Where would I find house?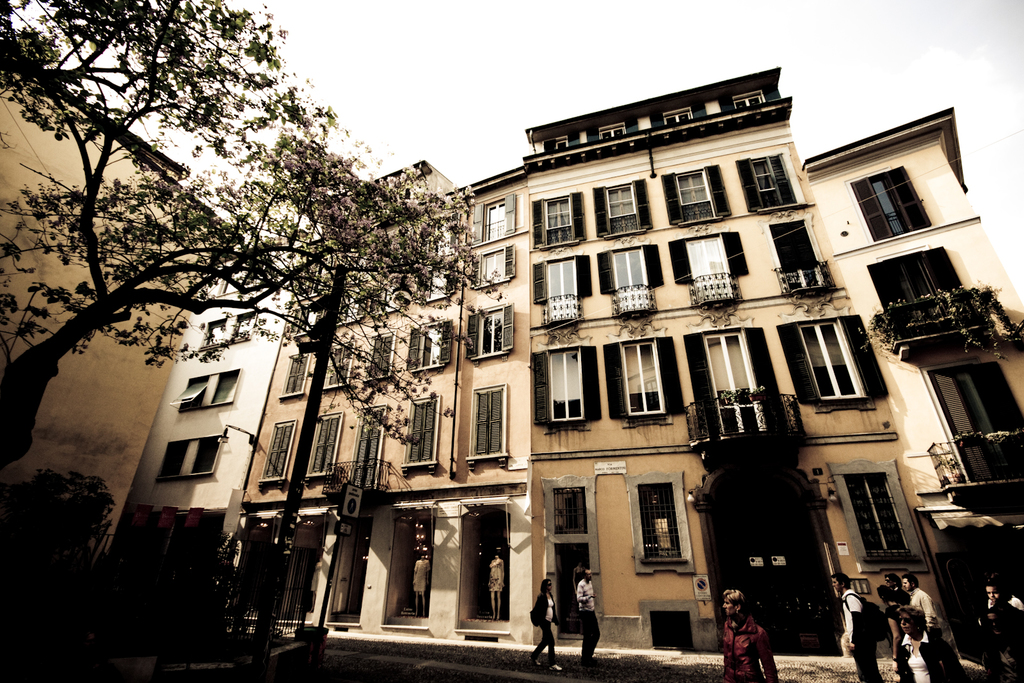
At <box>109,217,300,615</box>.
